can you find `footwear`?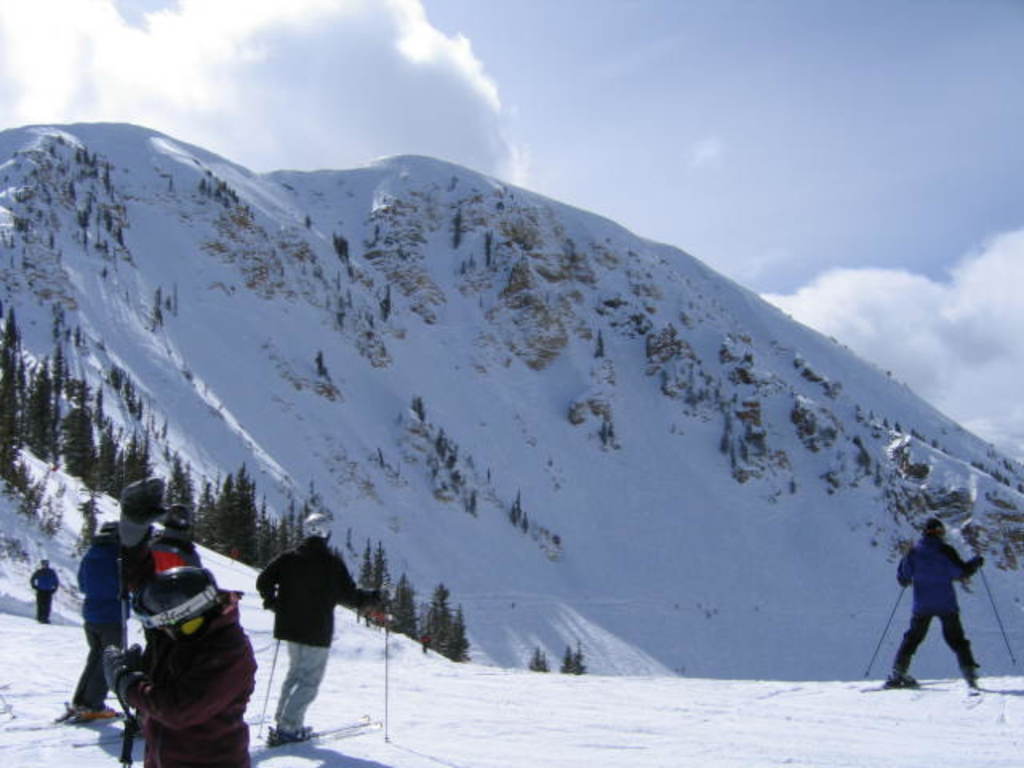
Yes, bounding box: <box>965,659,976,683</box>.
